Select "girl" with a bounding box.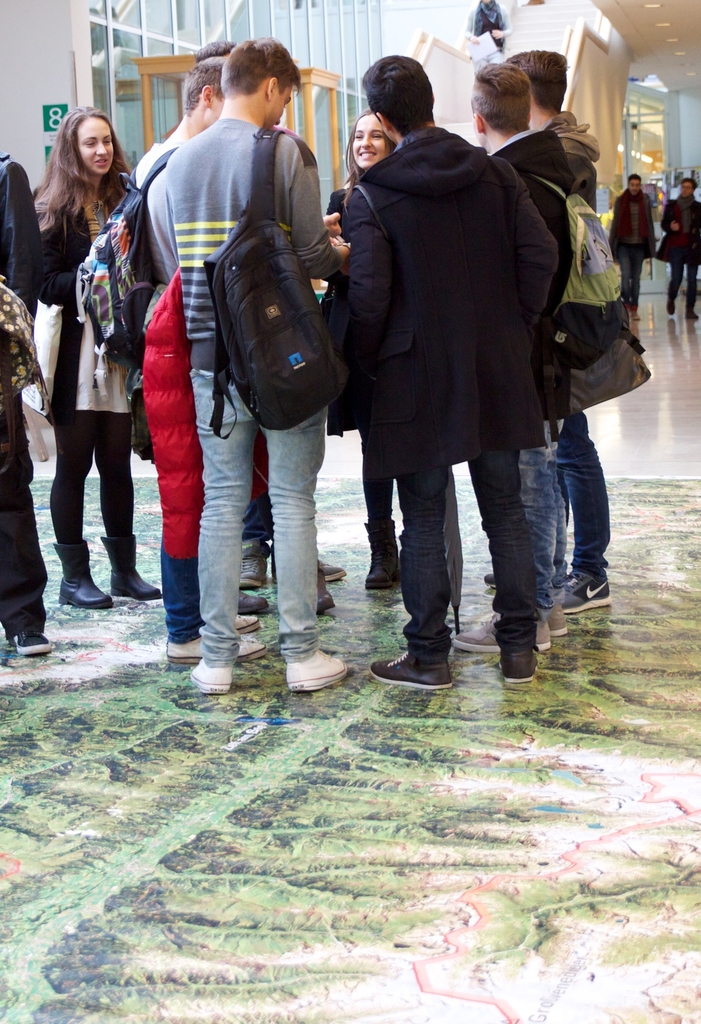
crop(330, 108, 419, 600).
